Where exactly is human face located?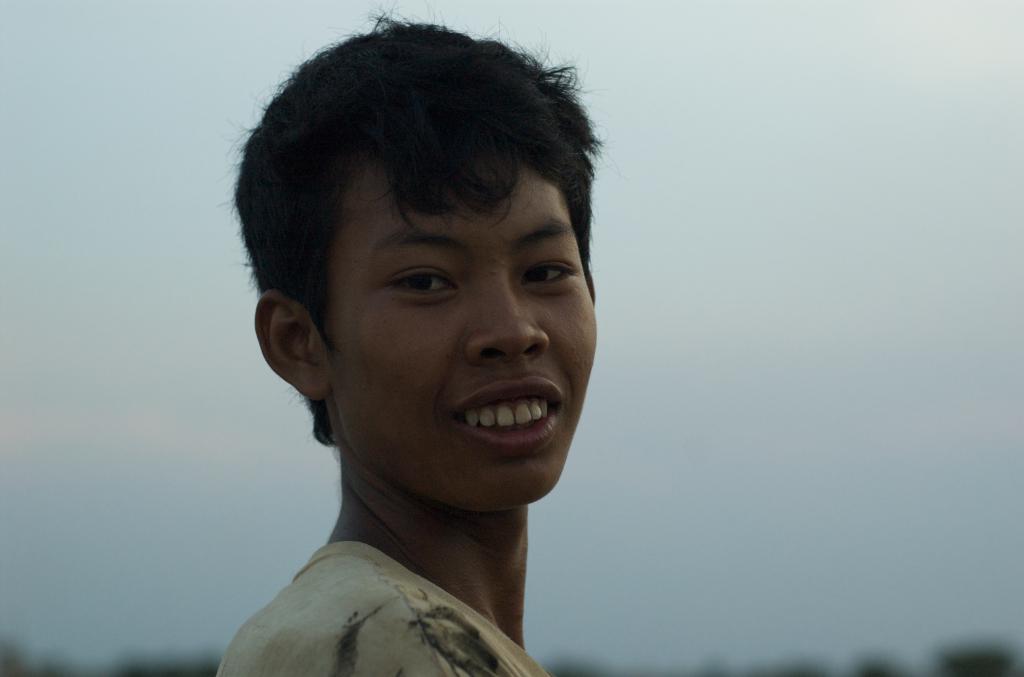
Its bounding box is bbox=[334, 160, 584, 508].
